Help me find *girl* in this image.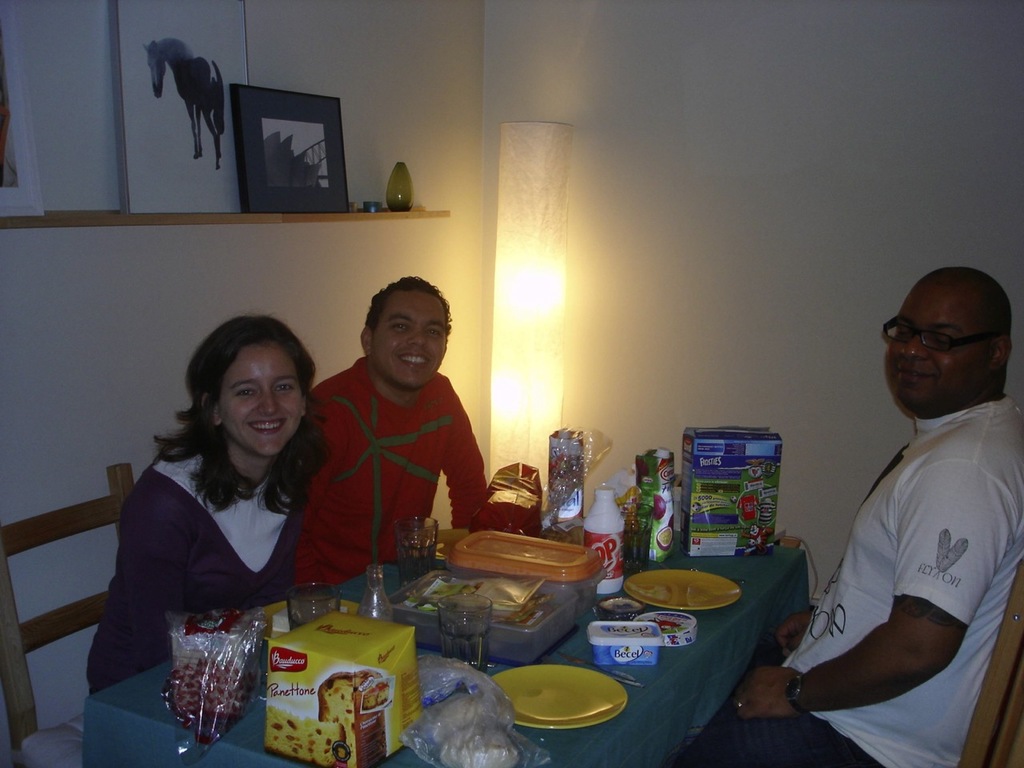
Found it: 90:314:329:692.
